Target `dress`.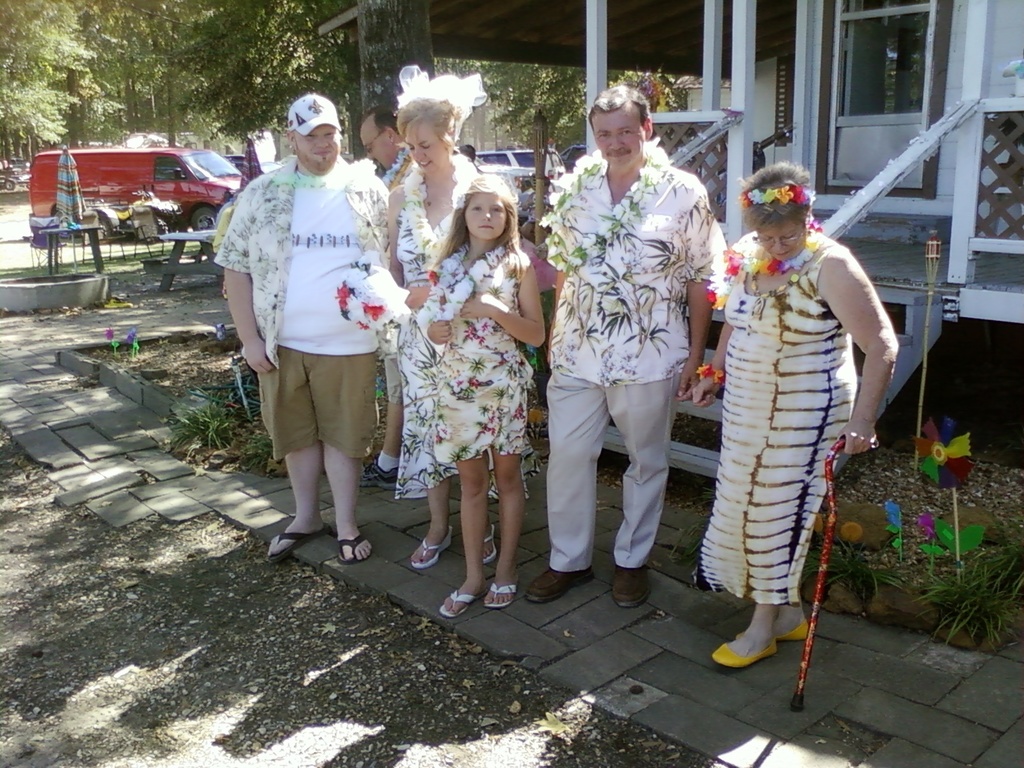
Target region: rect(433, 250, 530, 464).
